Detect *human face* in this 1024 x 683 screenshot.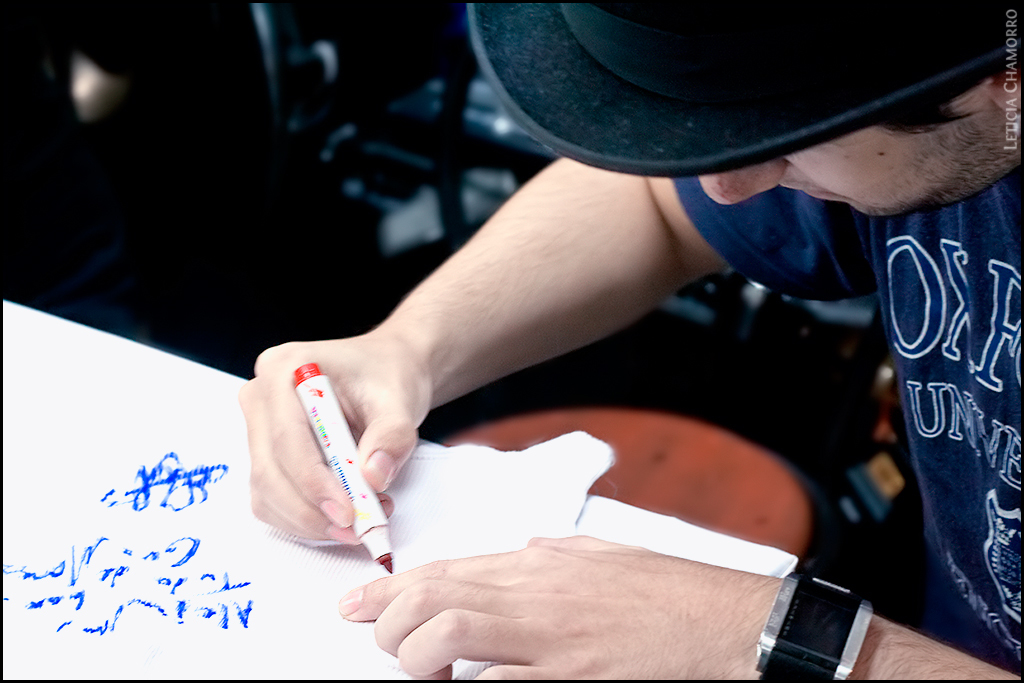
Detection: select_region(695, 80, 1023, 213).
